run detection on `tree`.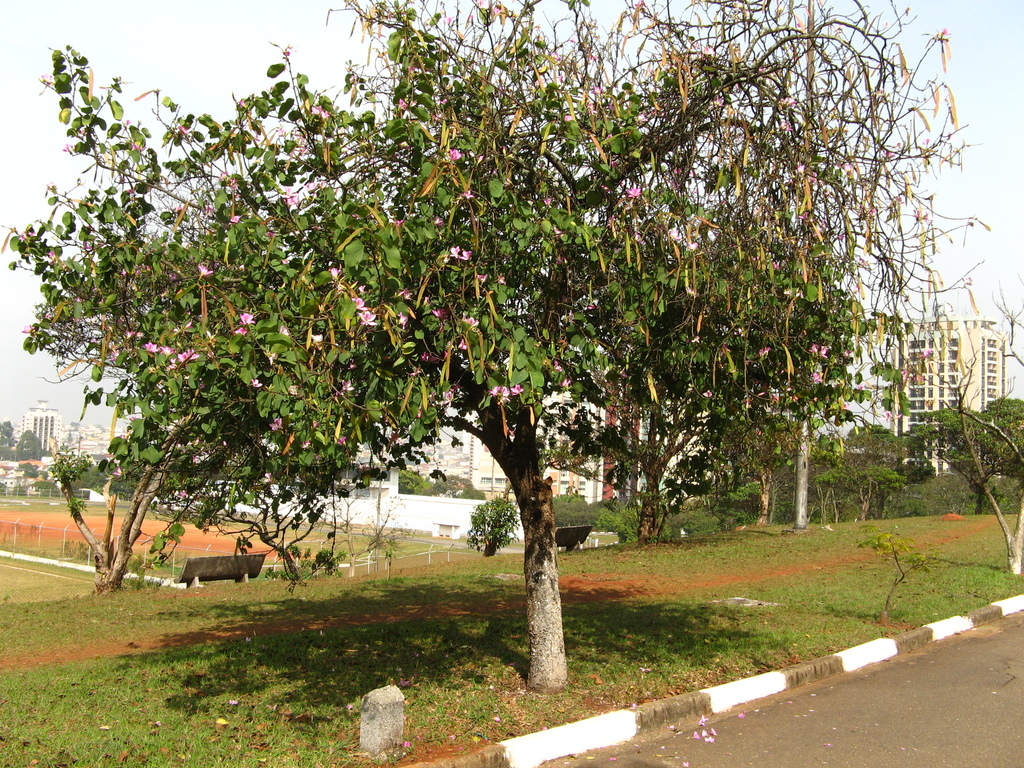
Result: box=[46, 182, 346, 591].
